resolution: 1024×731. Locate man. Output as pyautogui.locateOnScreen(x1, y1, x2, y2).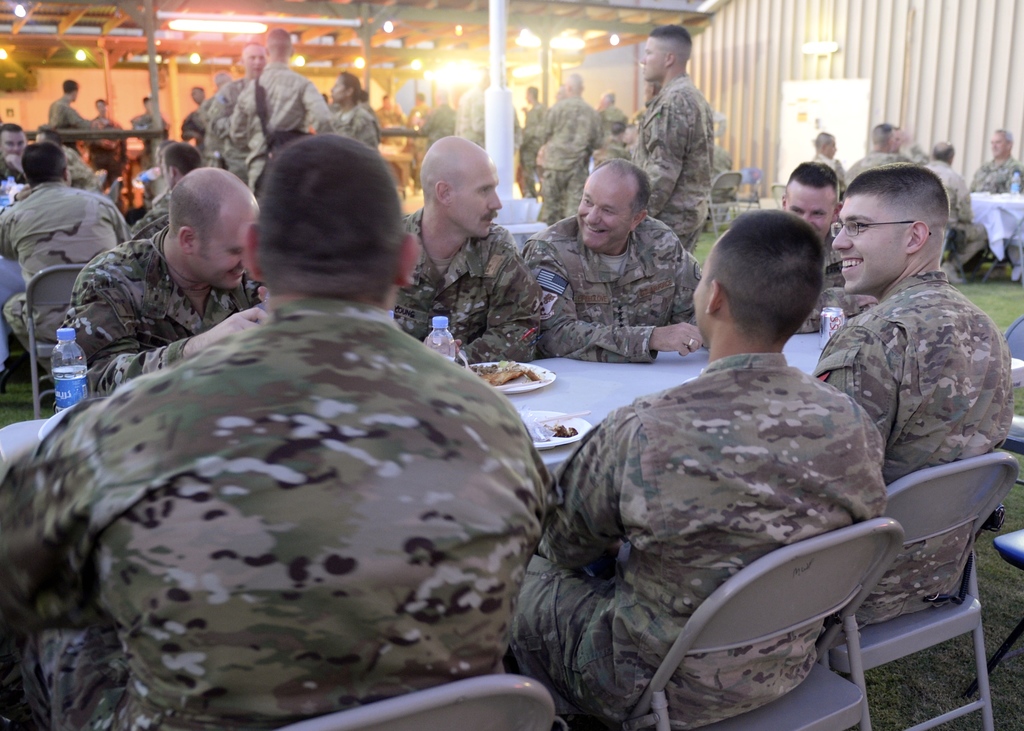
pyautogui.locateOnScreen(954, 126, 1023, 284).
